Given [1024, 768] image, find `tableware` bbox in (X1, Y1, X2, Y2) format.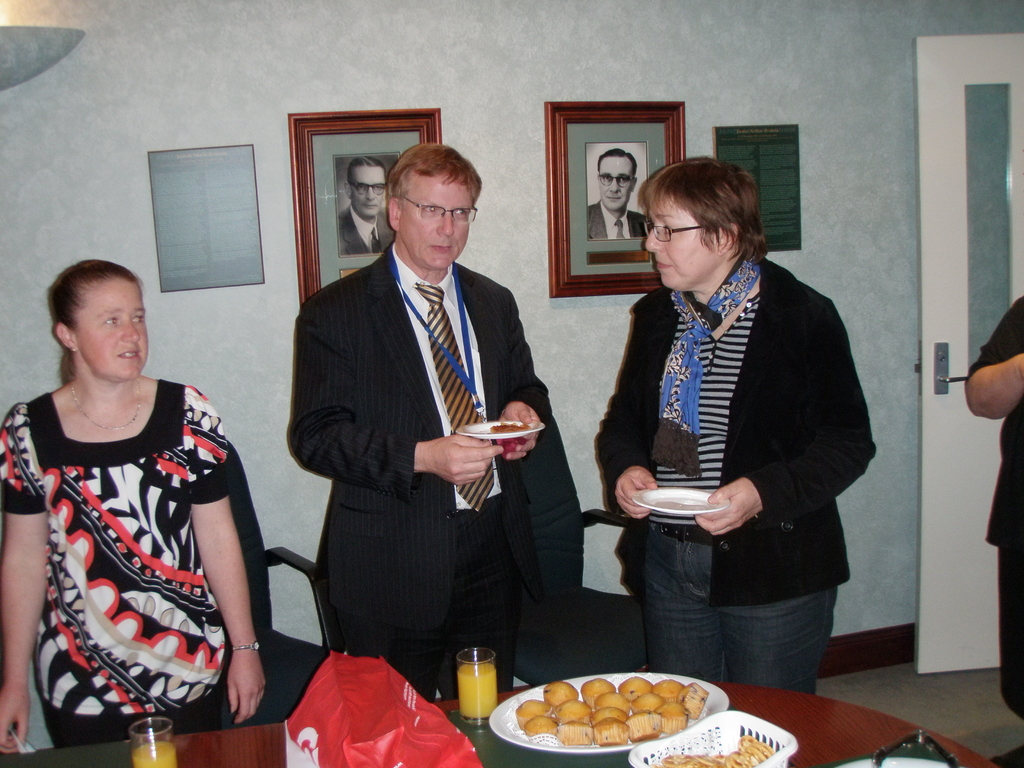
(453, 643, 498, 726).
